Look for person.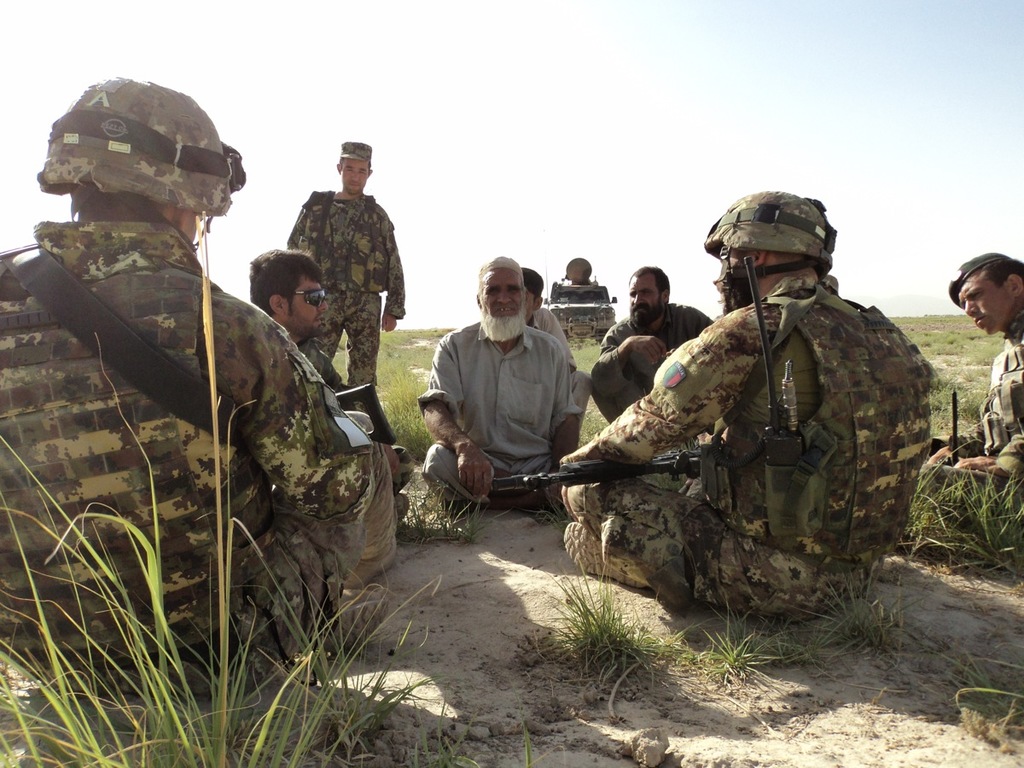
Found: crop(418, 253, 591, 510).
